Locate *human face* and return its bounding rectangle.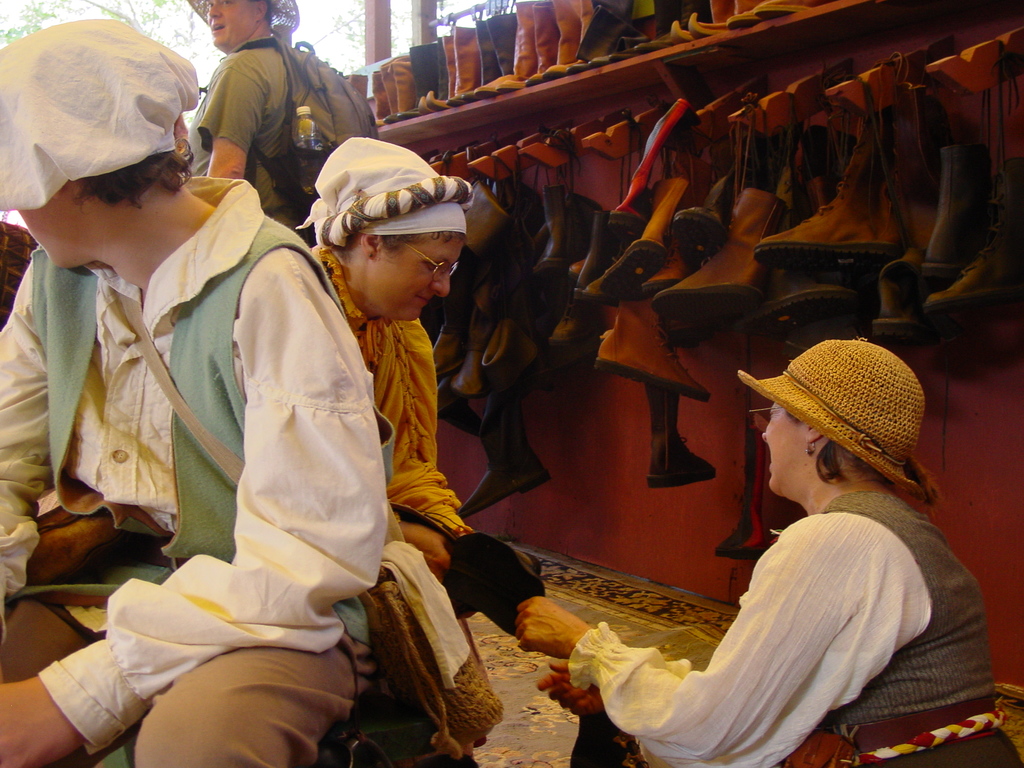
(376,237,464,323).
